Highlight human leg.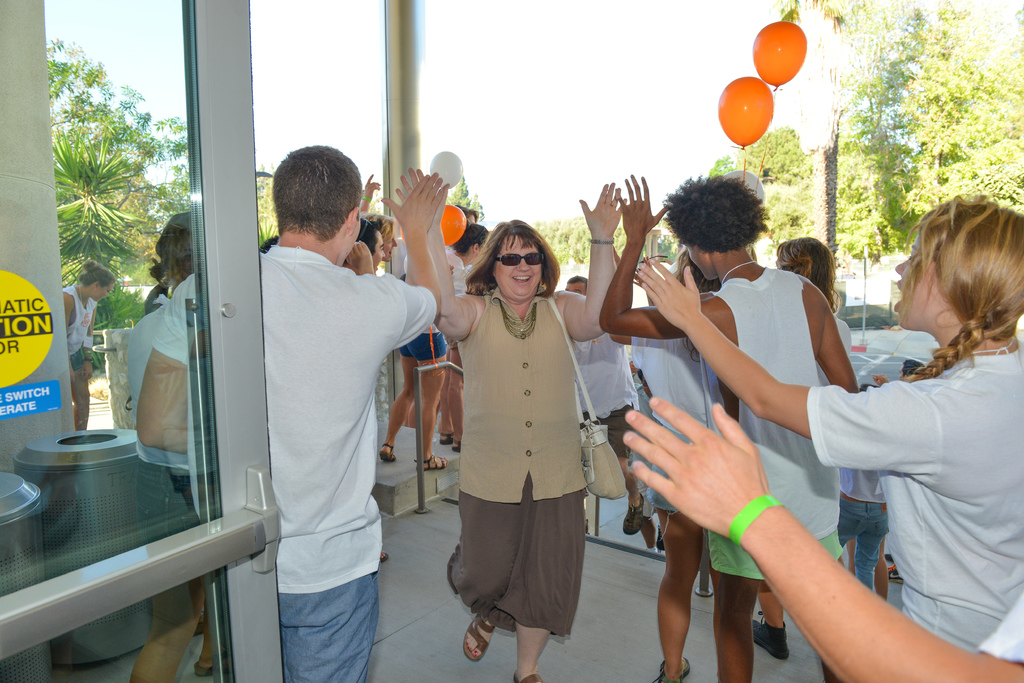
Highlighted region: <bbox>709, 561, 763, 682</bbox>.
